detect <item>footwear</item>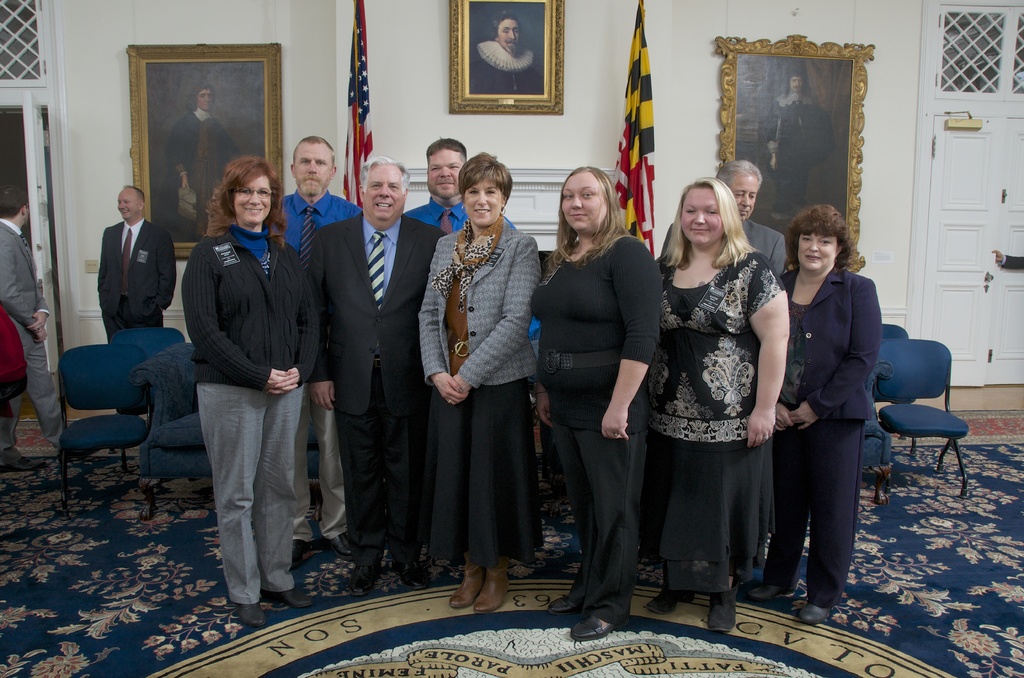
x1=332, y1=533, x2=360, y2=555
